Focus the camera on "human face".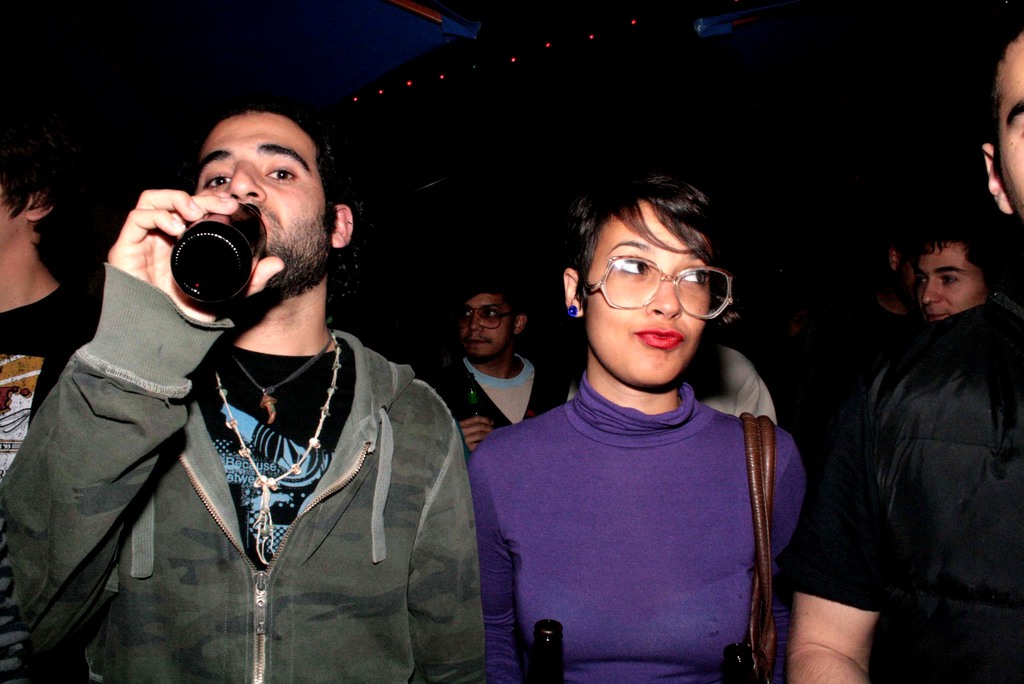
Focus region: Rect(198, 113, 334, 279).
